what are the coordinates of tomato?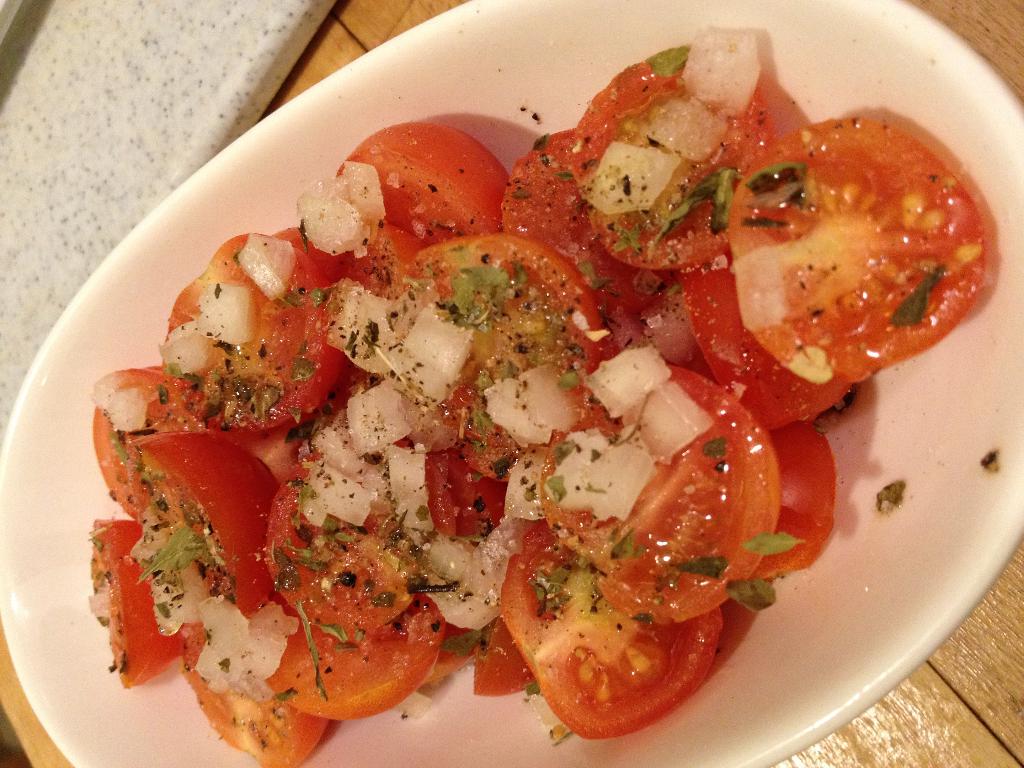
left=175, top=612, right=340, bottom=765.
